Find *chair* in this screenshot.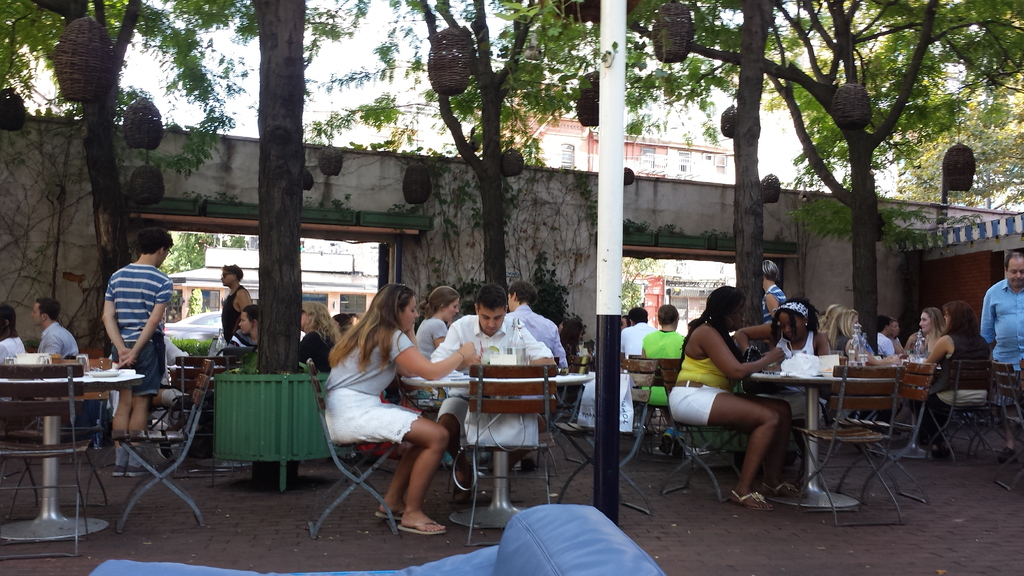
The bounding box for *chair* is {"left": 990, "top": 359, "right": 1023, "bottom": 499}.
